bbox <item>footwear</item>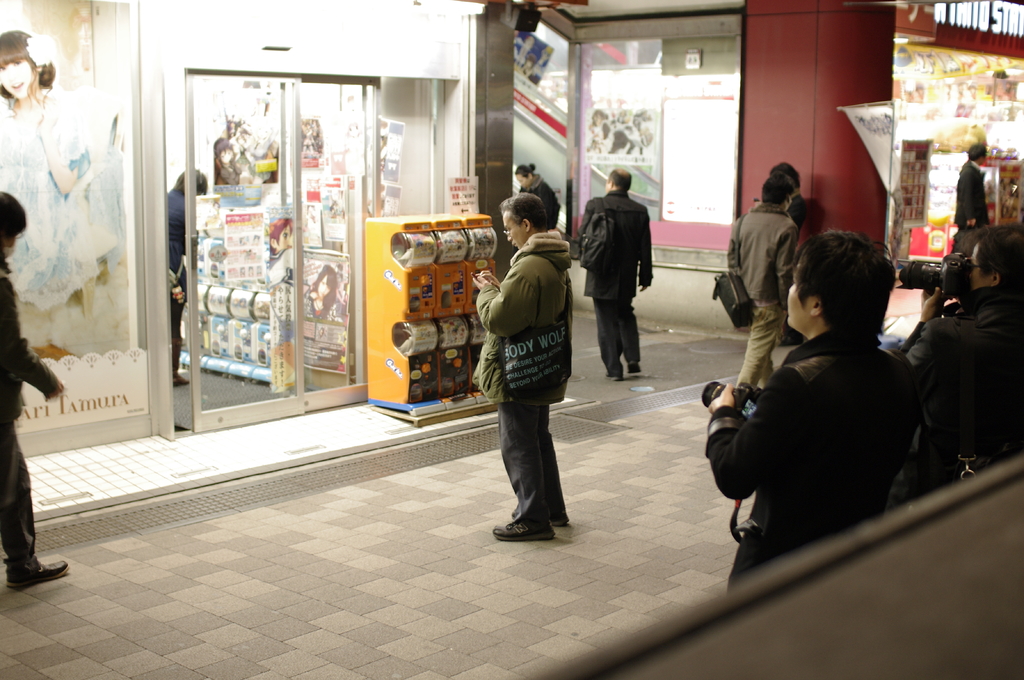
bbox=(496, 490, 568, 548)
